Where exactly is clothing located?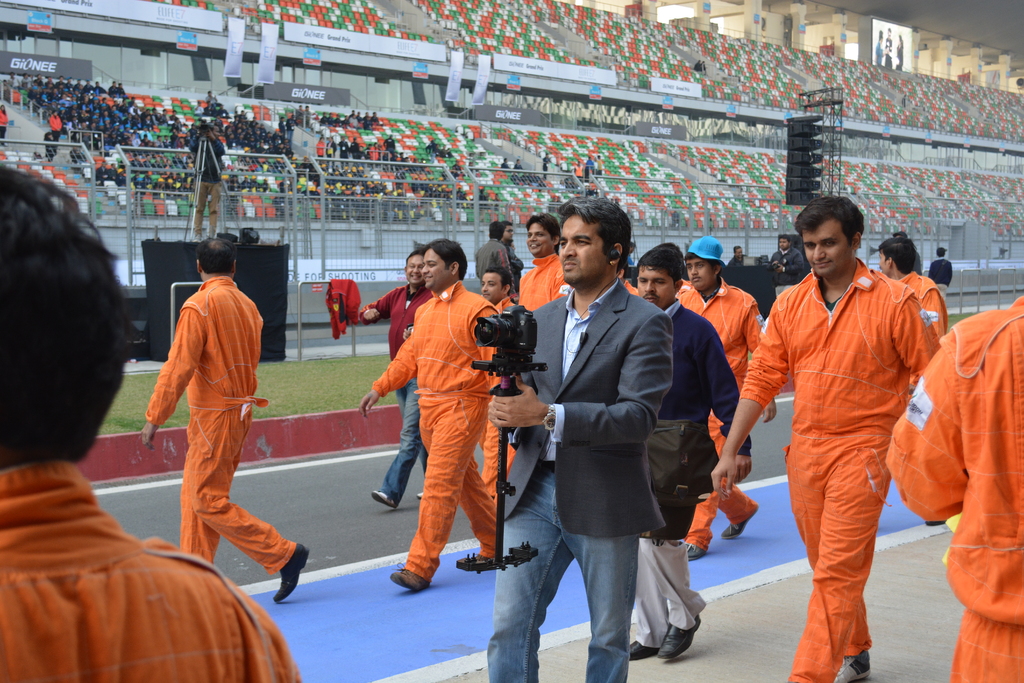
Its bounding box is 135, 280, 291, 572.
